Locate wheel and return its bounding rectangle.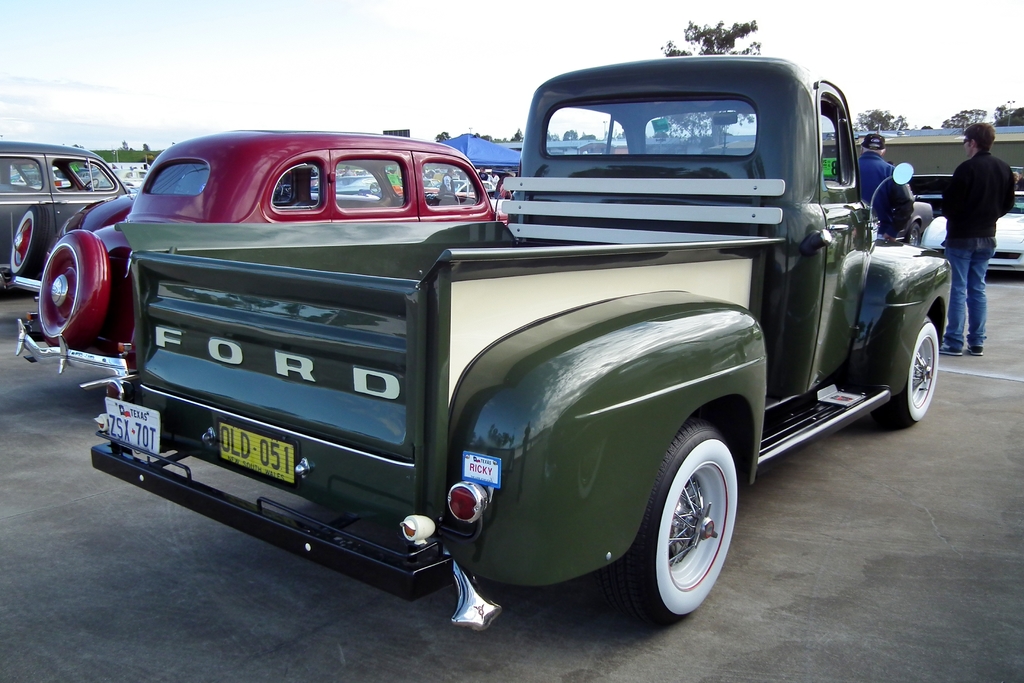
<region>642, 405, 745, 627</region>.
